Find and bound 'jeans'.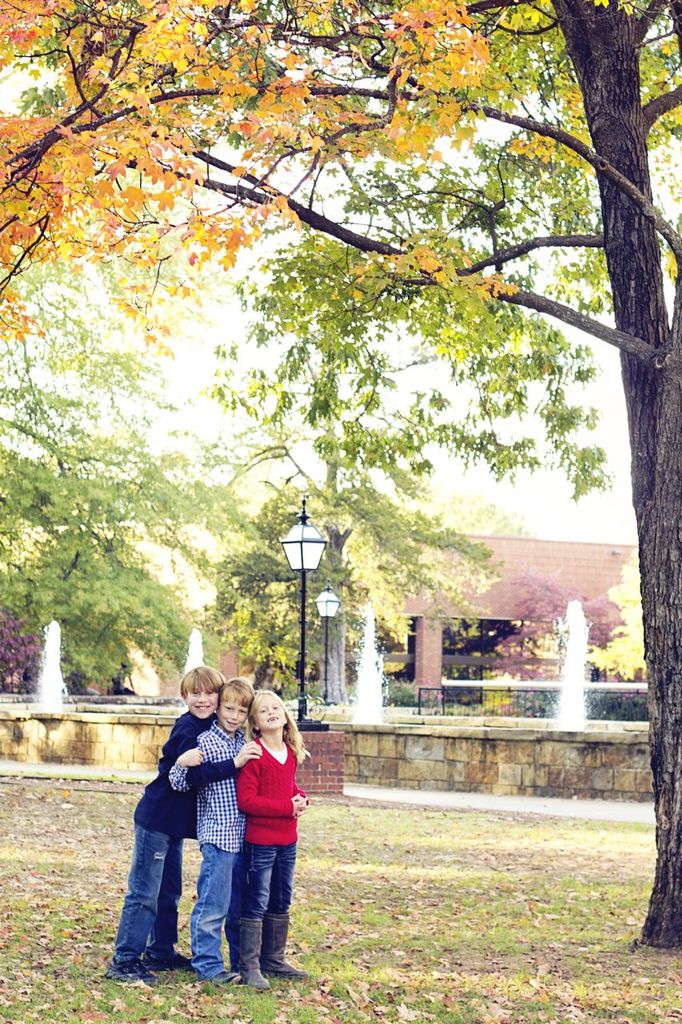
Bound: (192, 838, 240, 979).
